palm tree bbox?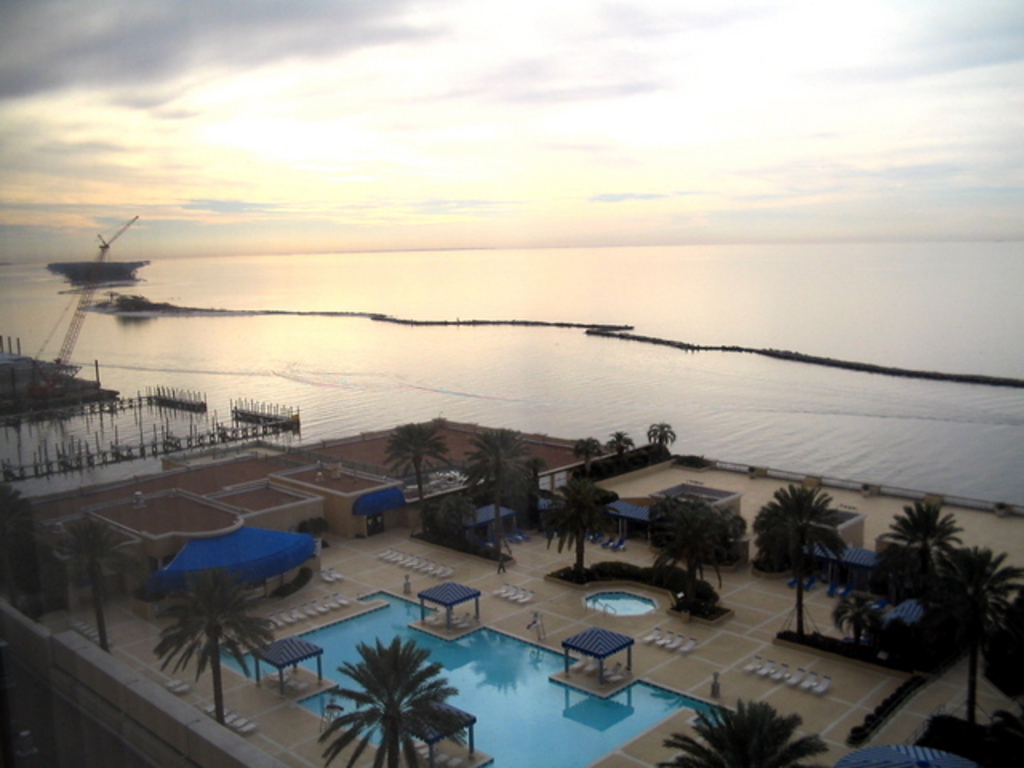
448, 424, 523, 533
